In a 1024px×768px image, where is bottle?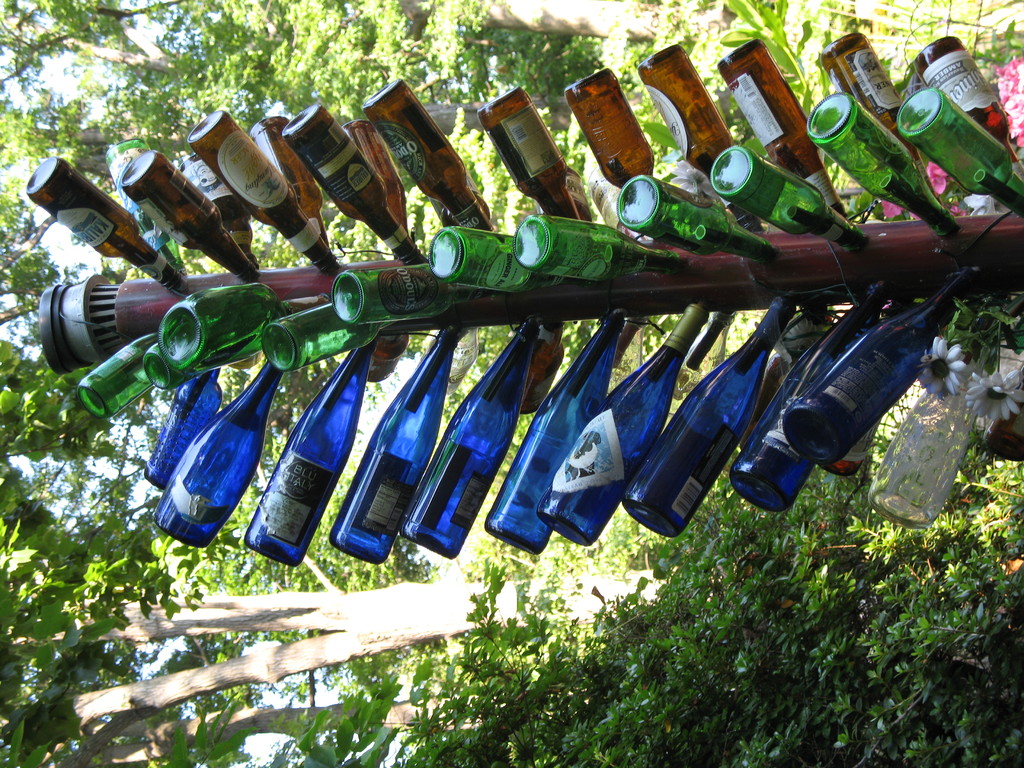
(x1=396, y1=312, x2=559, y2=549).
